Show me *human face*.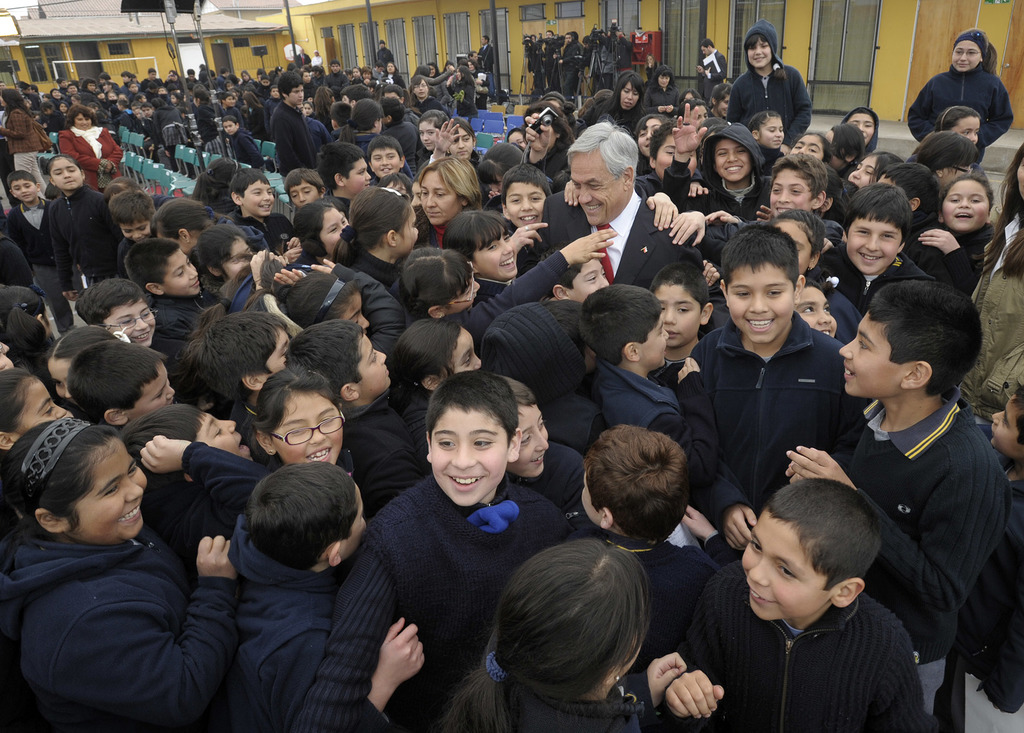
*human face* is here: Rect(720, 94, 731, 113).
